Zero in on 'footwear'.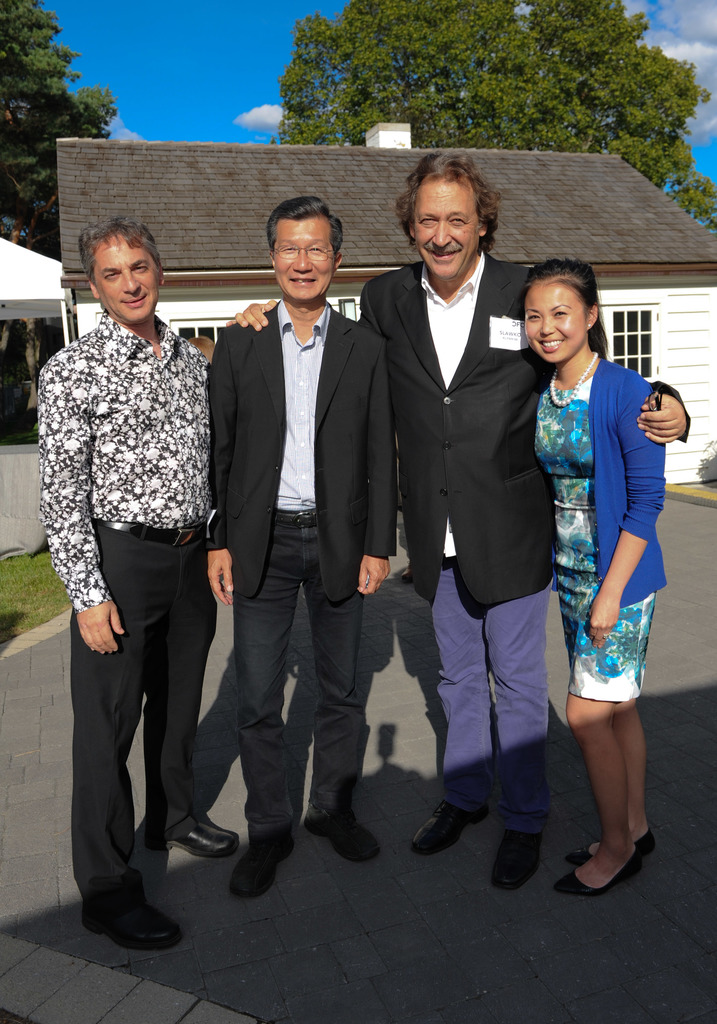
Zeroed in: {"left": 564, "top": 826, "right": 656, "bottom": 868}.
